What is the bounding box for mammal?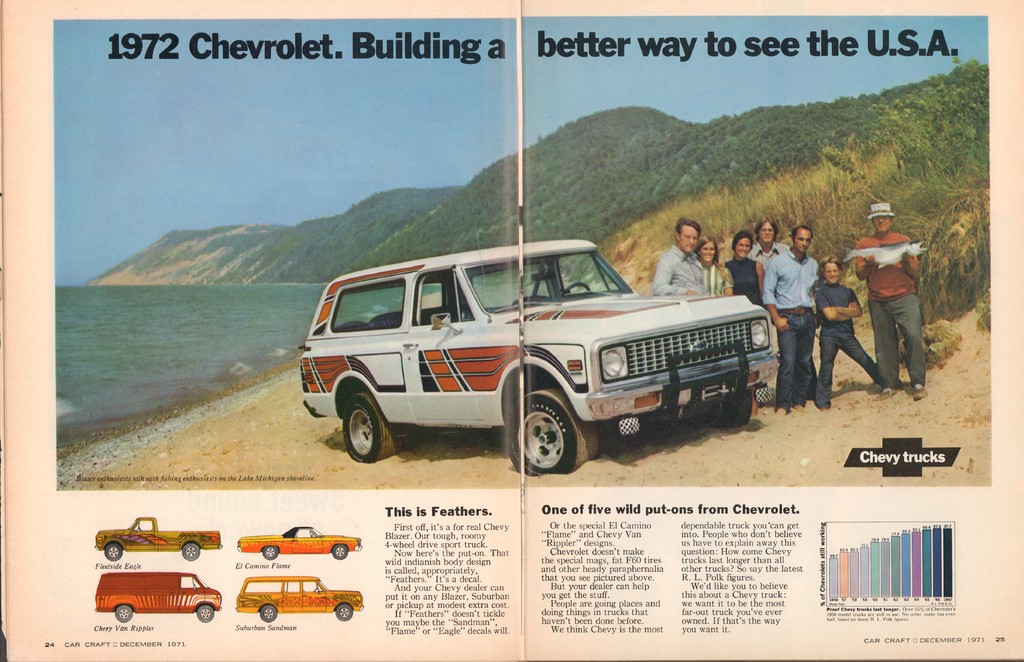
(850,205,932,397).
